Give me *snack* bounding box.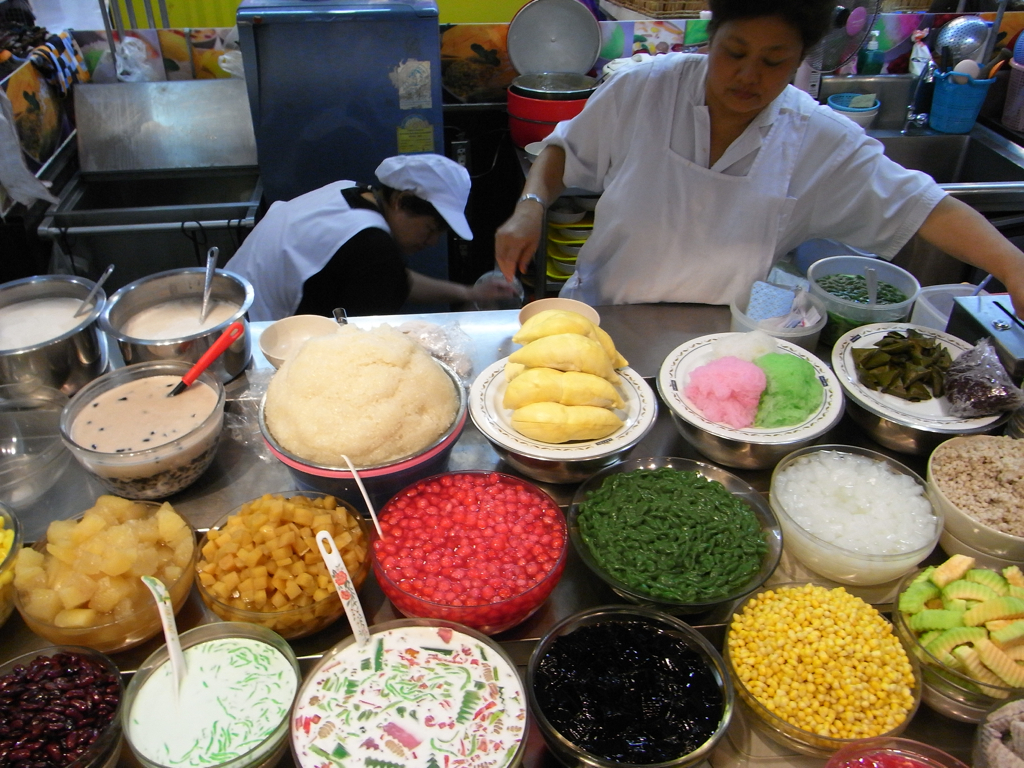
801, 270, 915, 334.
